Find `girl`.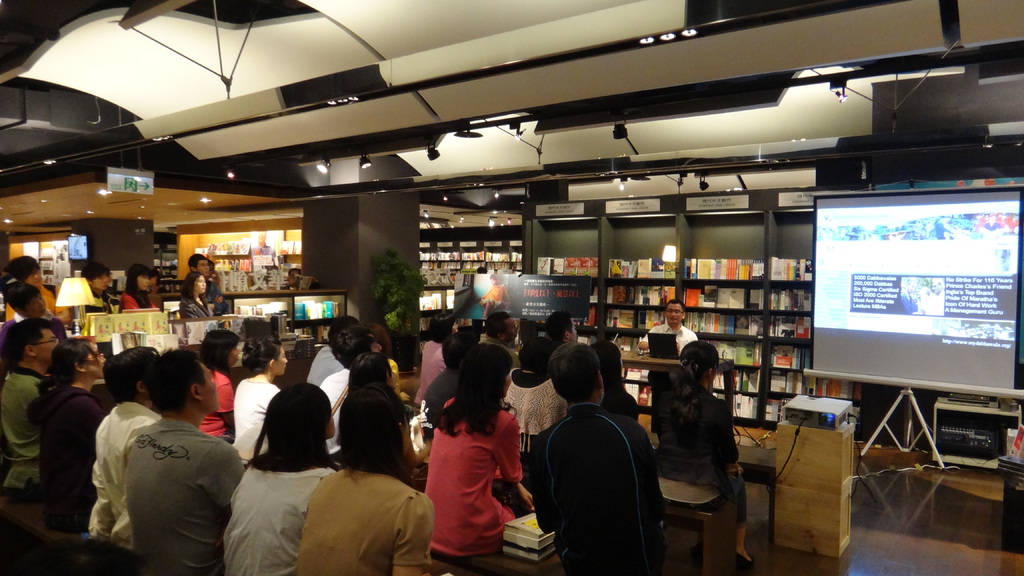
region(416, 340, 535, 561).
